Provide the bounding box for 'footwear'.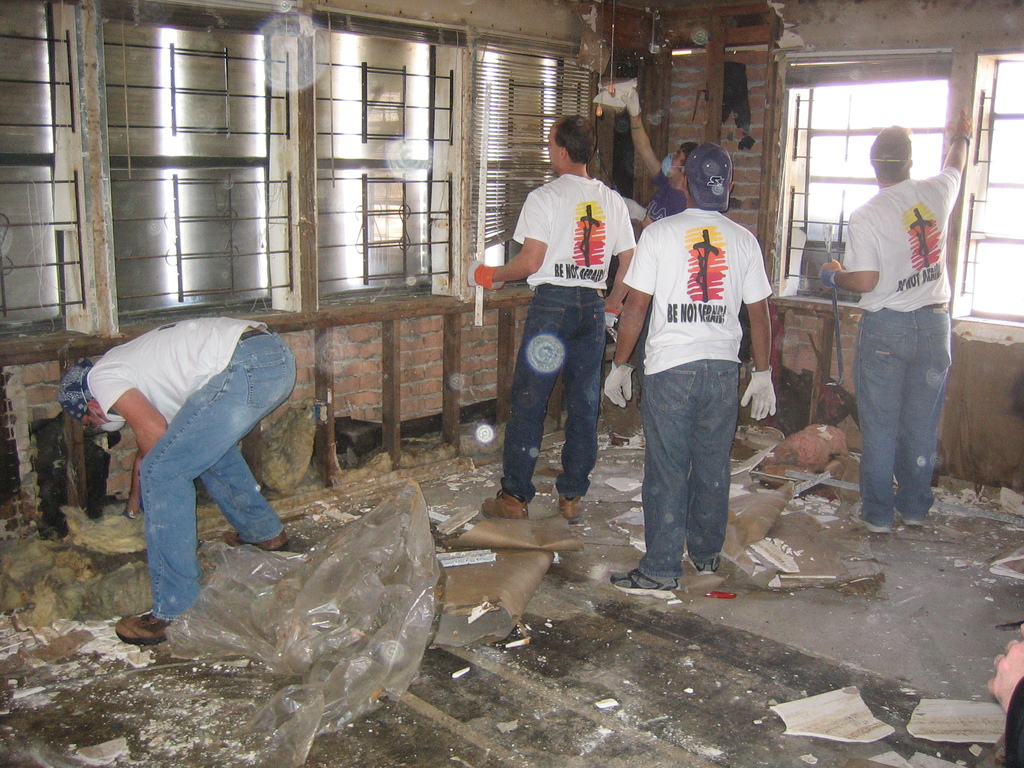
{"left": 604, "top": 563, "right": 683, "bottom": 603}.
